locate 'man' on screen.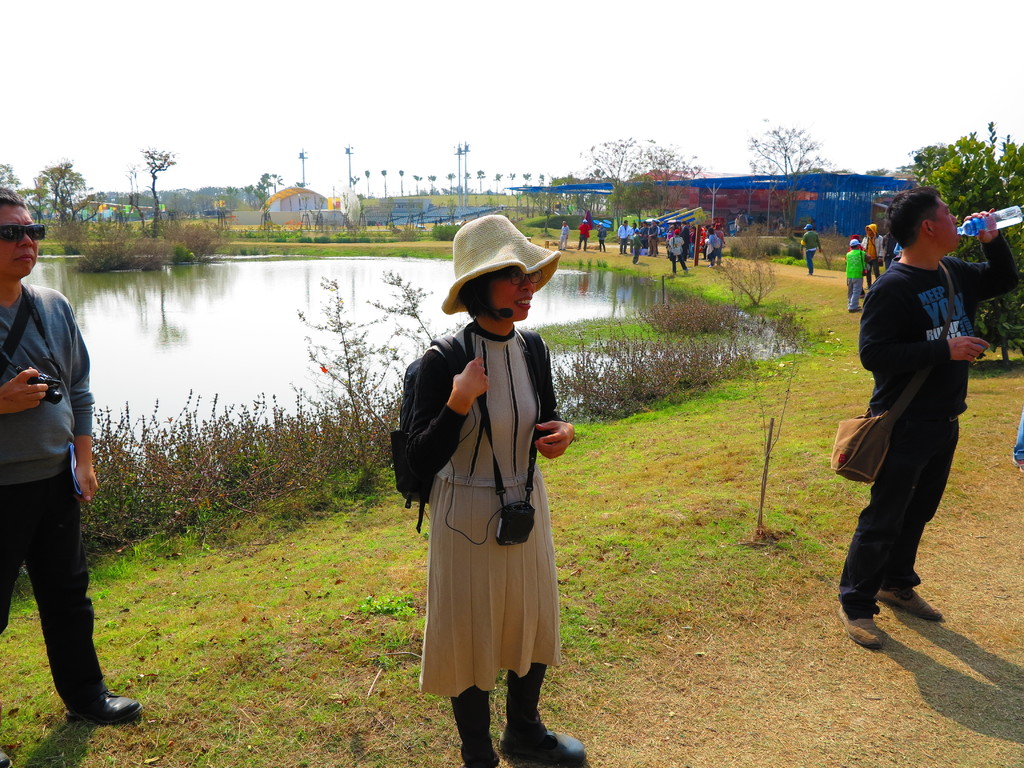
On screen at [803, 223, 819, 276].
